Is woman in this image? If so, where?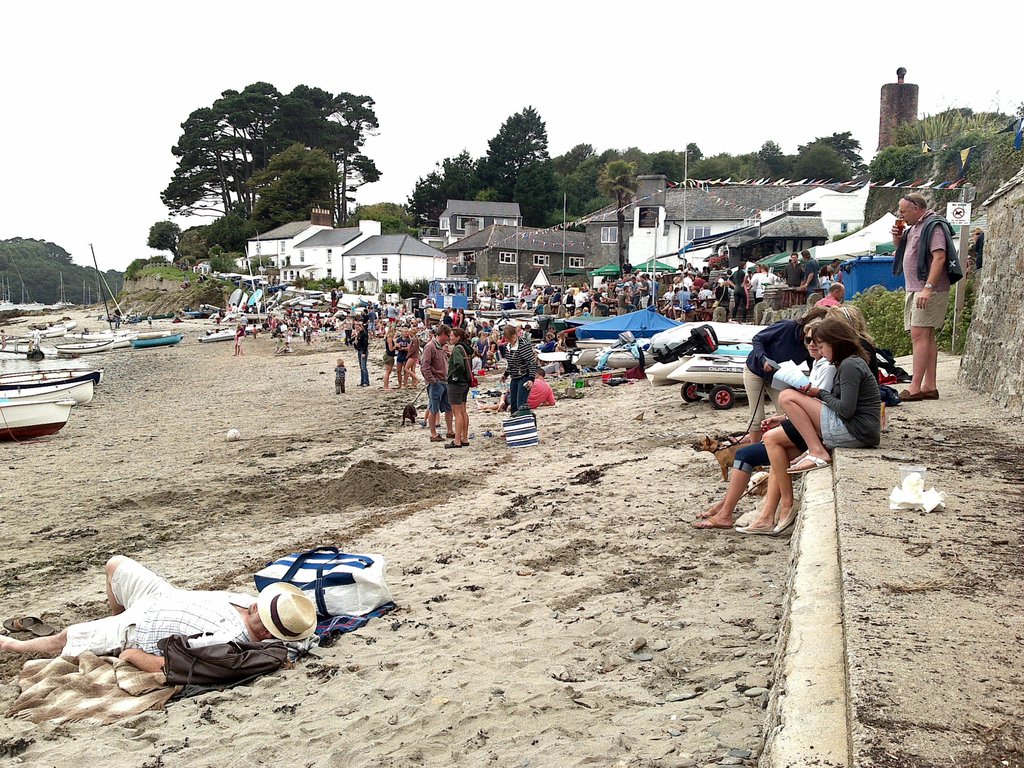
Yes, at x1=778 y1=317 x2=882 y2=475.
